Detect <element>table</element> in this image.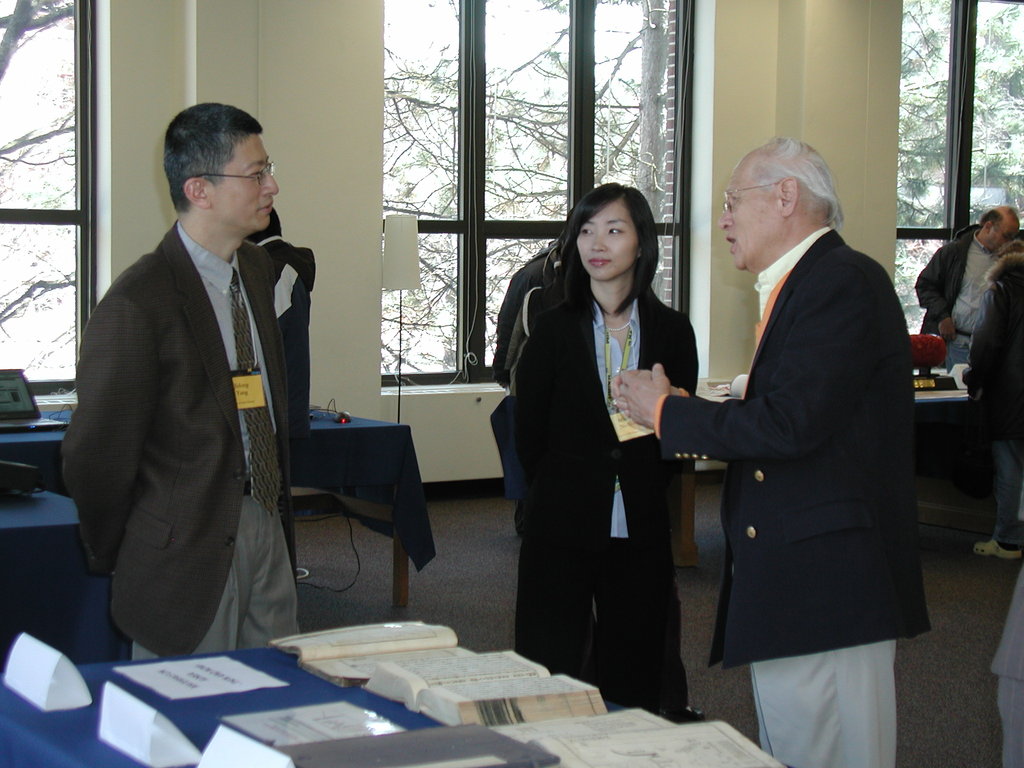
Detection: x1=0, y1=488, x2=131, y2=662.
